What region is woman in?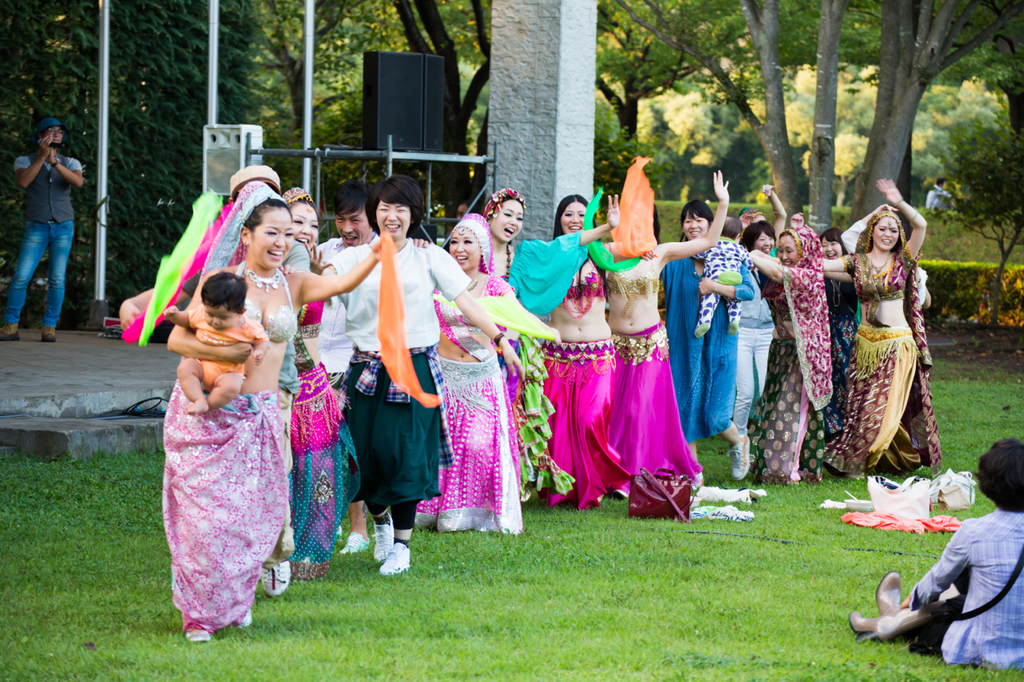
bbox=[844, 432, 1023, 676].
